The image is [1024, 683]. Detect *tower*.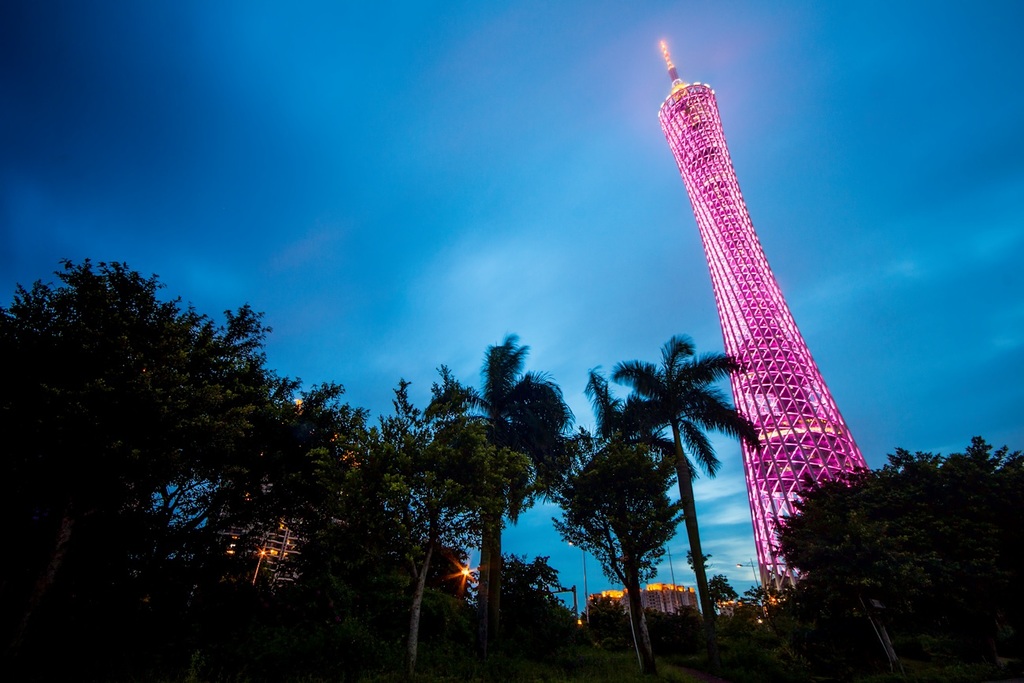
Detection: [594, 82, 844, 573].
